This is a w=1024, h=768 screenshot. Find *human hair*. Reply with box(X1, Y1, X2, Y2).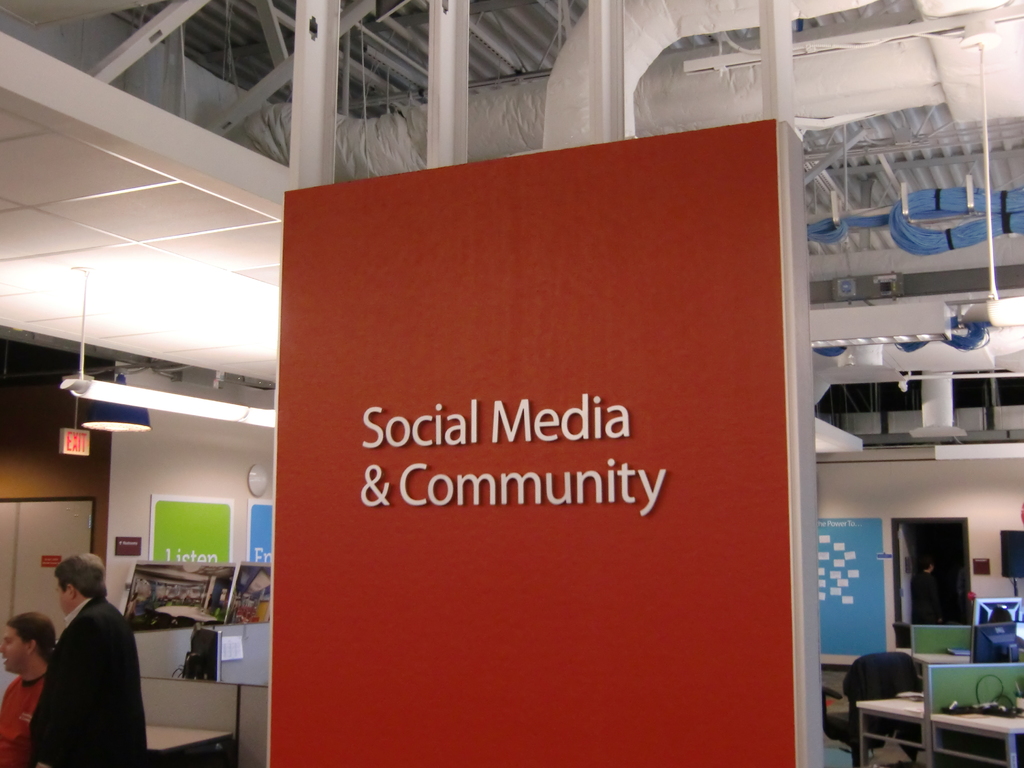
box(54, 547, 115, 604).
